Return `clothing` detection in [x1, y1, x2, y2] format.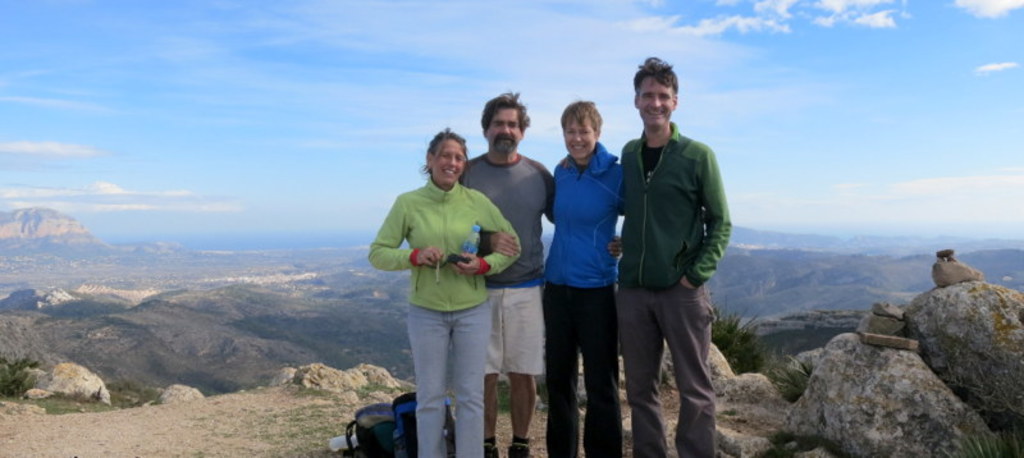
[371, 180, 513, 457].
